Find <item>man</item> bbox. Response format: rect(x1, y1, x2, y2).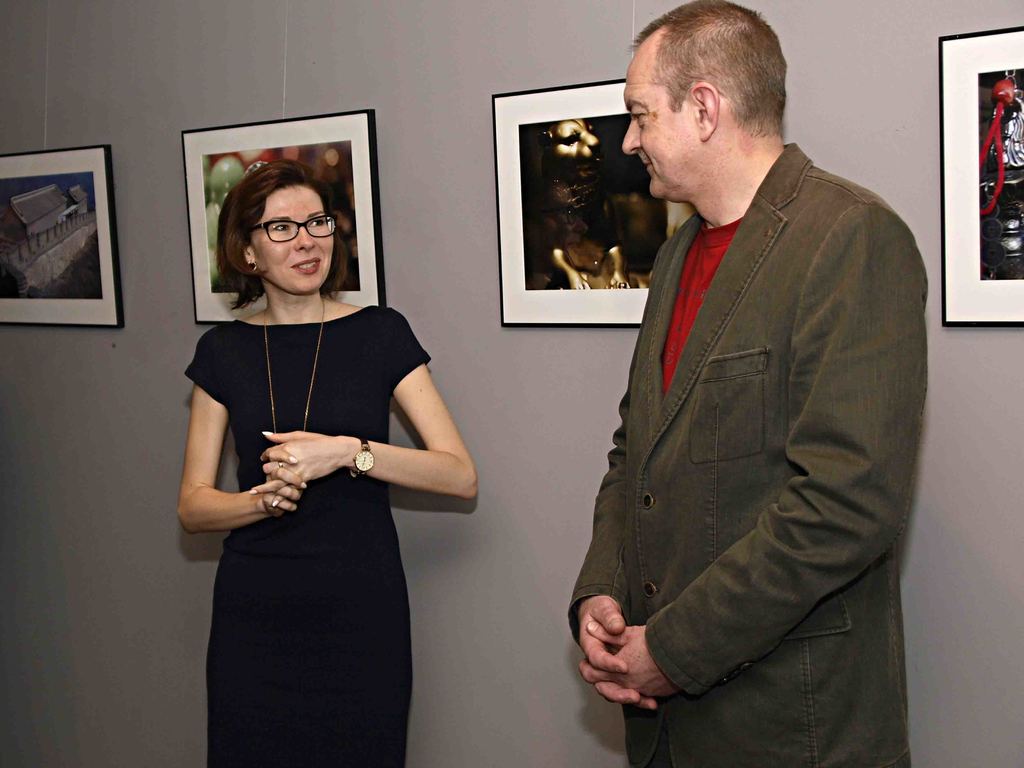
rect(552, 0, 924, 749).
